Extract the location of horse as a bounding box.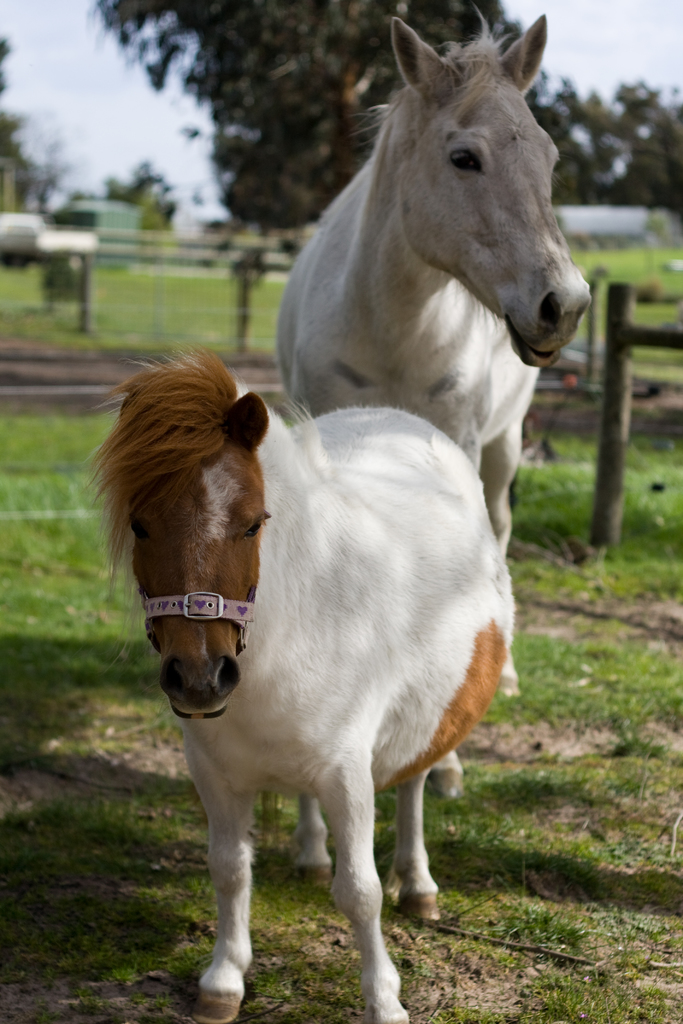
(82,342,513,1023).
